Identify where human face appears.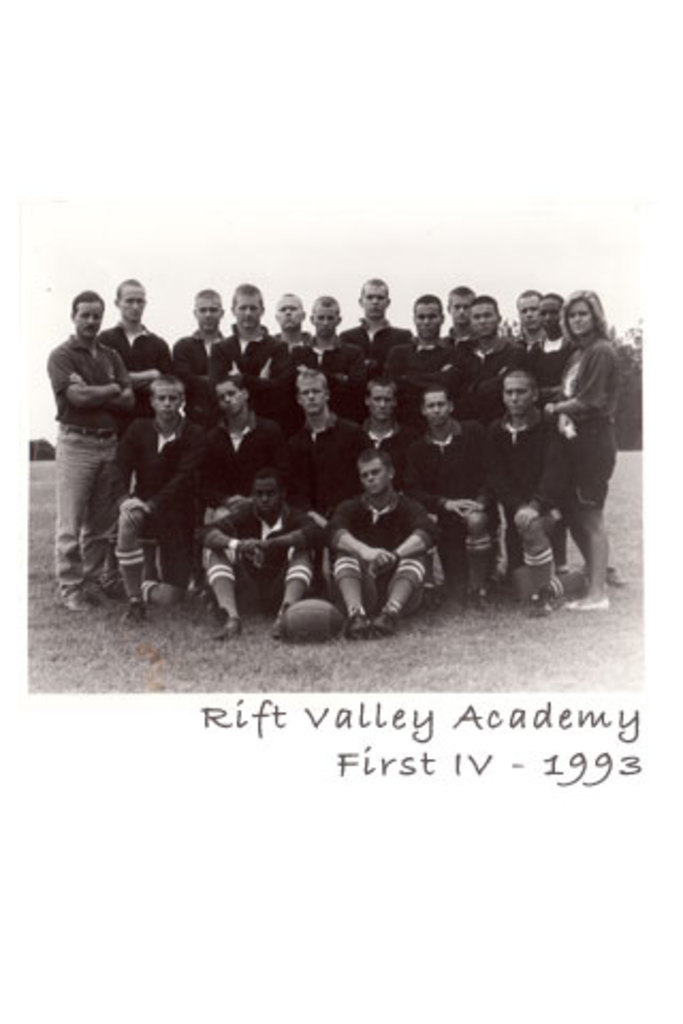
Appears at {"x1": 412, "y1": 305, "x2": 440, "y2": 339}.
